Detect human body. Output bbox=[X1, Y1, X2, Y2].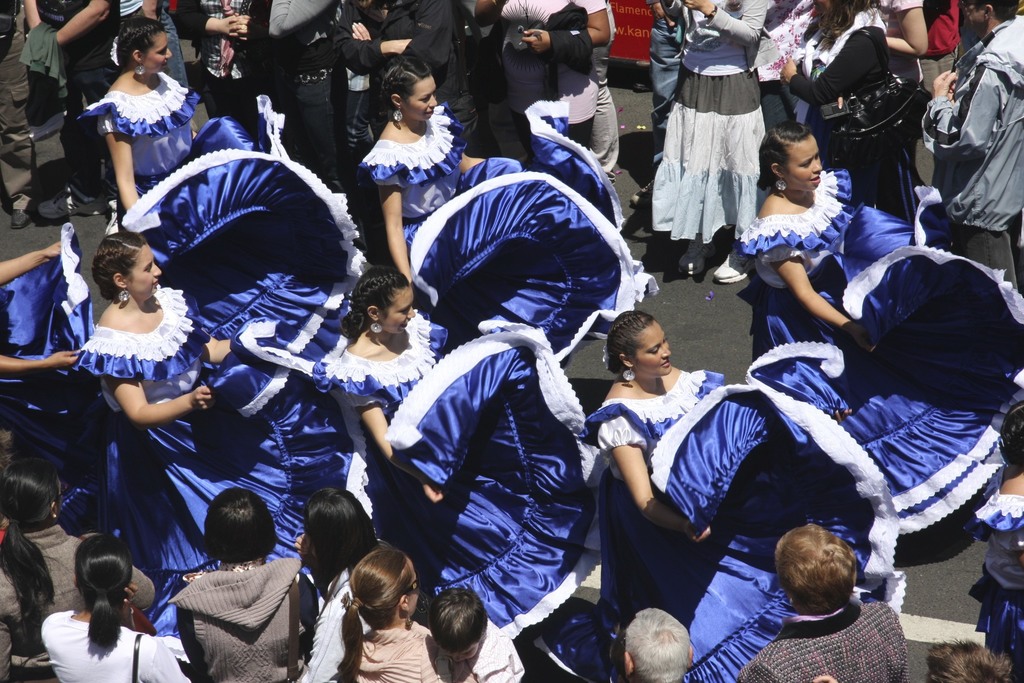
bbox=[924, 0, 1023, 263].
